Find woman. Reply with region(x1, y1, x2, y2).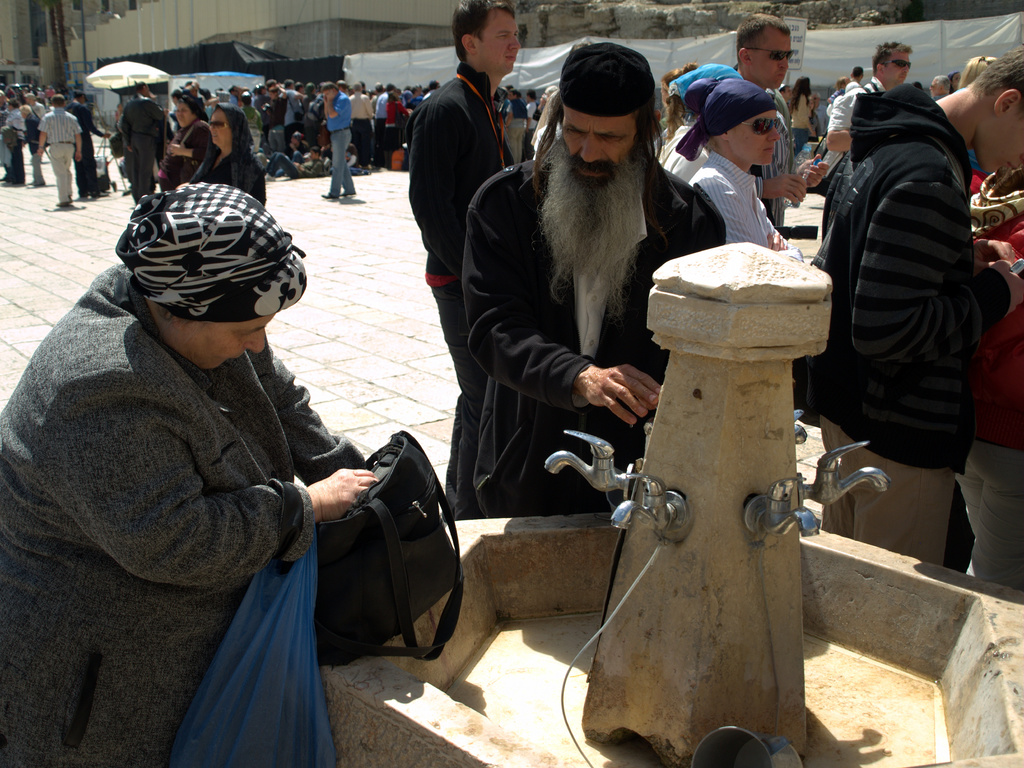
region(28, 148, 349, 767).
